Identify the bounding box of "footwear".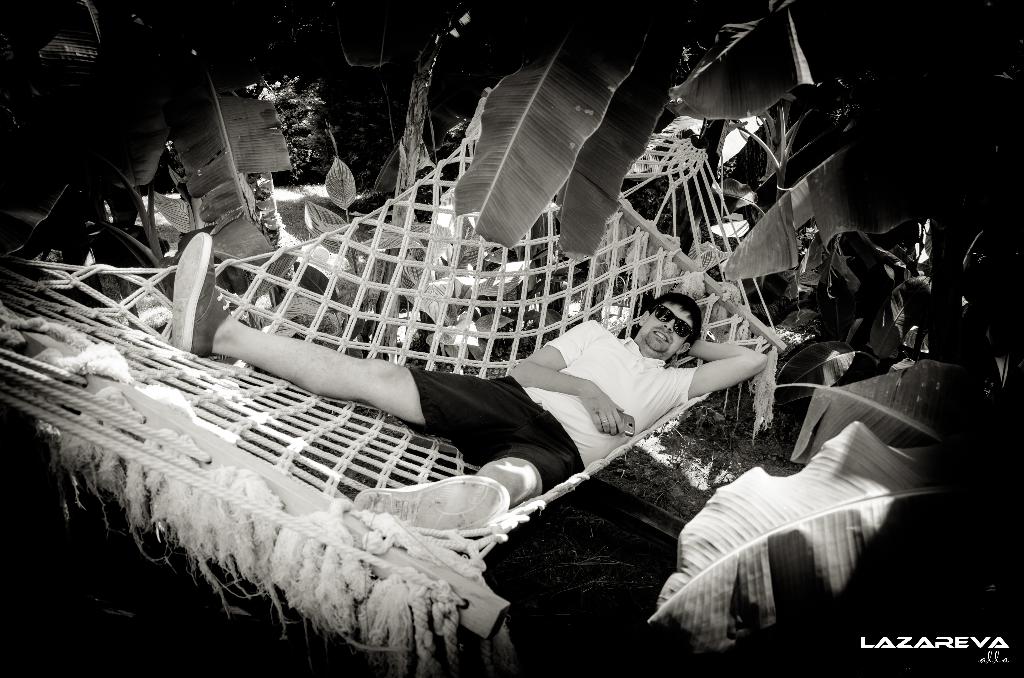
bbox=[352, 476, 511, 532].
